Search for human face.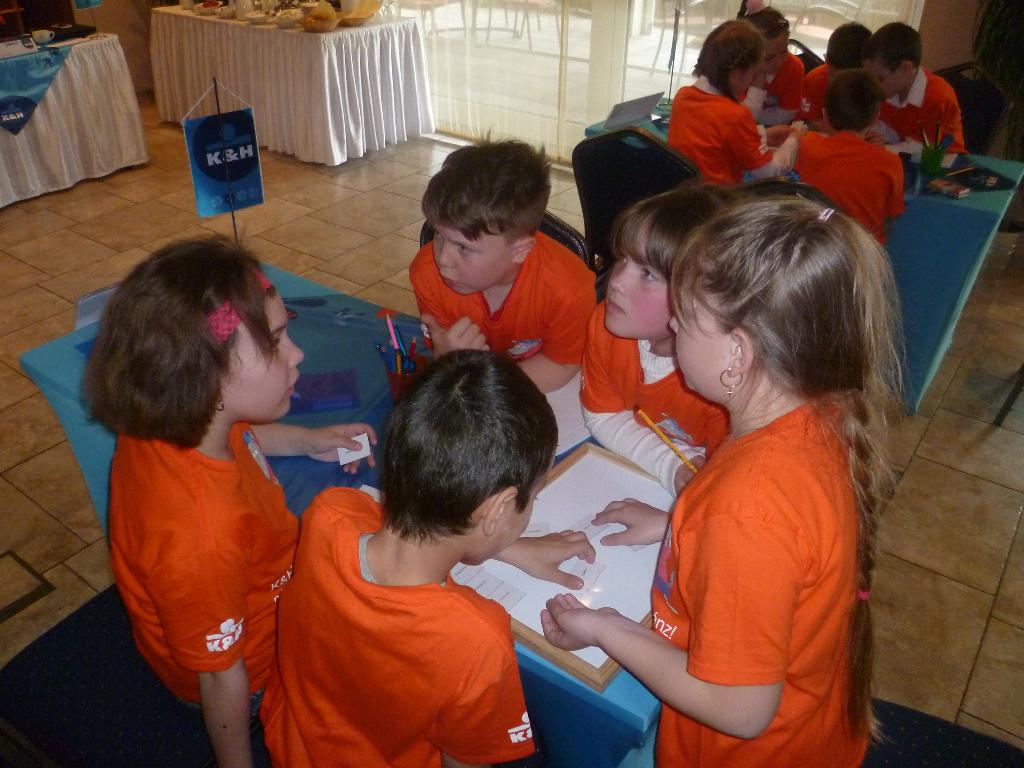
Found at bbox(469, 477, 545, 565).
